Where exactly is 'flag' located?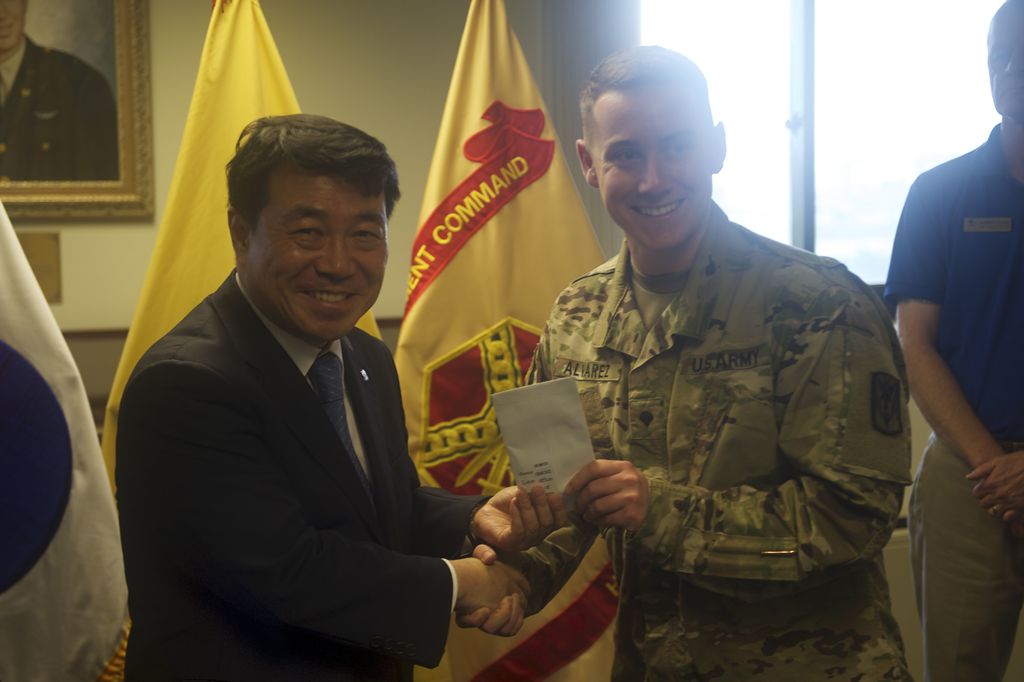
Its bounding box is [left=388, top=0, right=617, bottom=681].
